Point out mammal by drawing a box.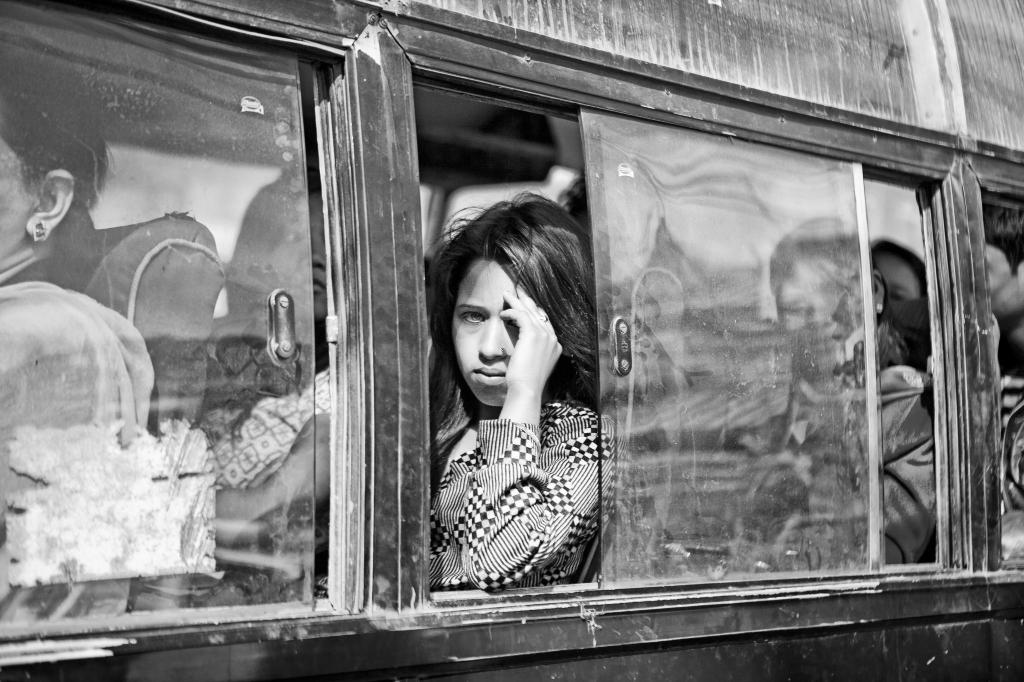
detection(0, 64, 153, 627).
